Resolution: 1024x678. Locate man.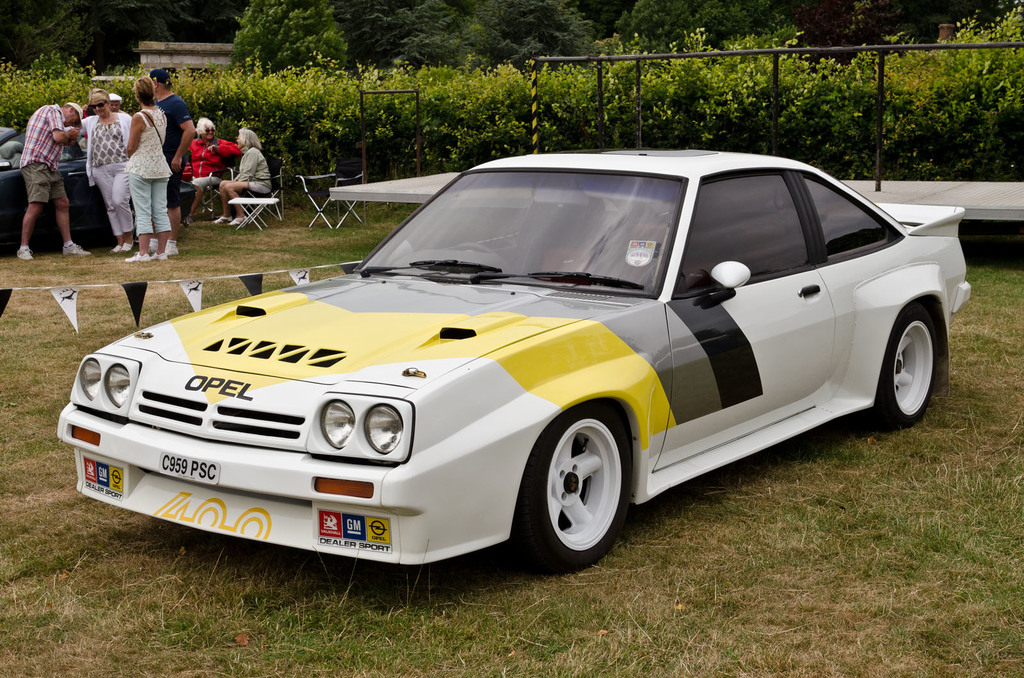
left=10, top=83, right=91, bottom=254.
